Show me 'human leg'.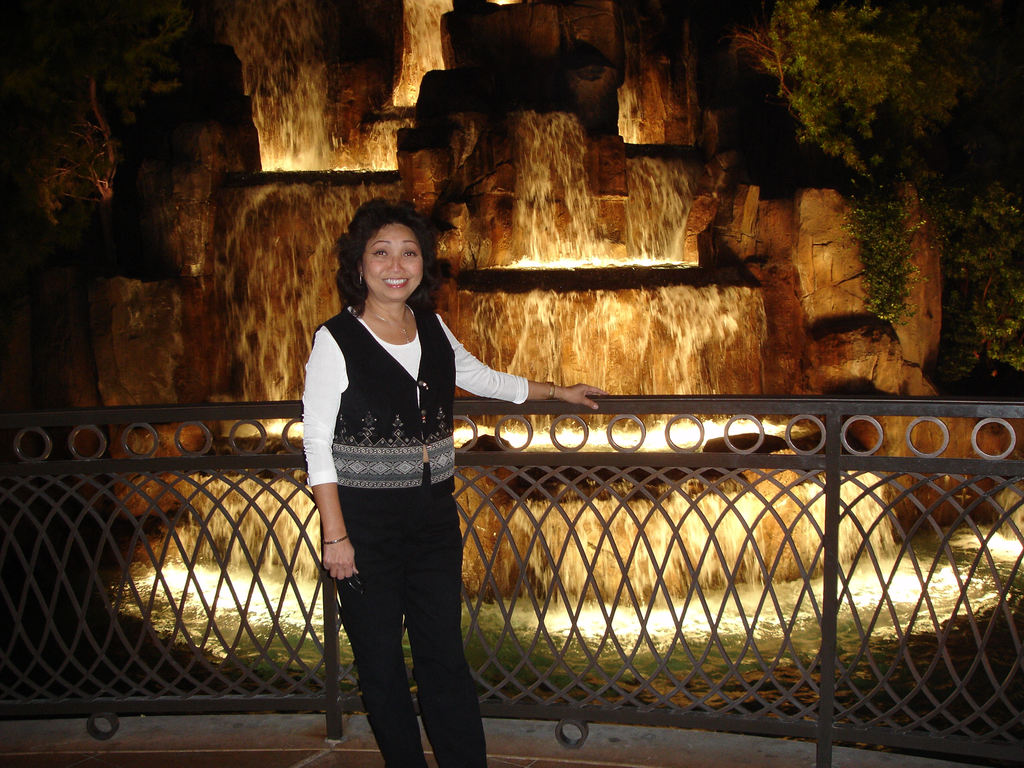
'human leg' is here: box=[394, 492, 489, 767].
